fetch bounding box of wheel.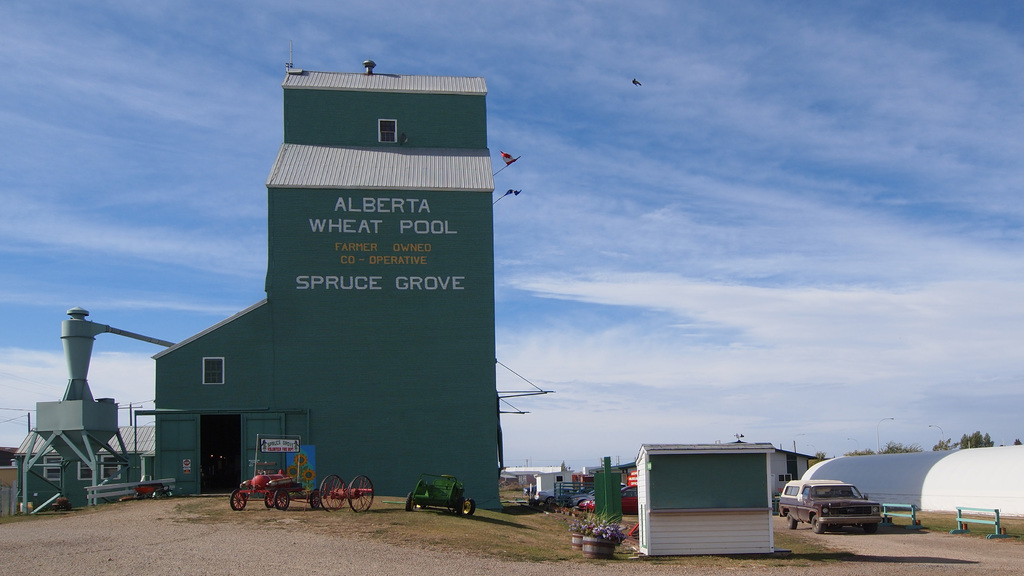
Bbox: 348 475 374 515.
